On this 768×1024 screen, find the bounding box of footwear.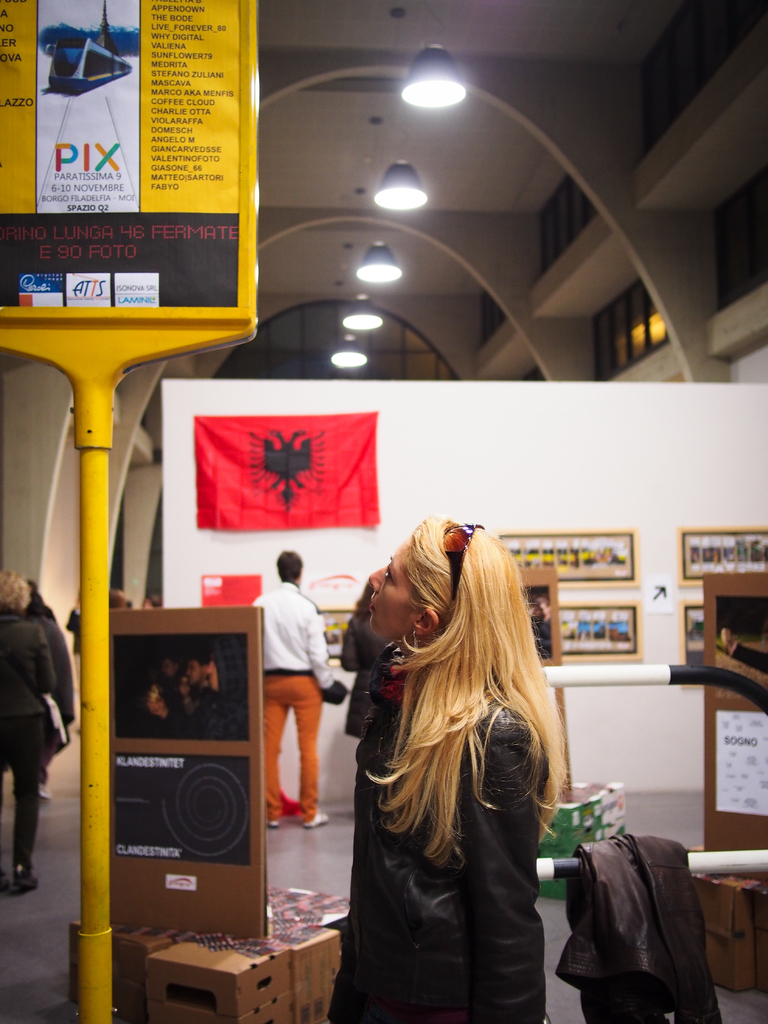
Bounding box: bbox(301, 808, 330, 831).
